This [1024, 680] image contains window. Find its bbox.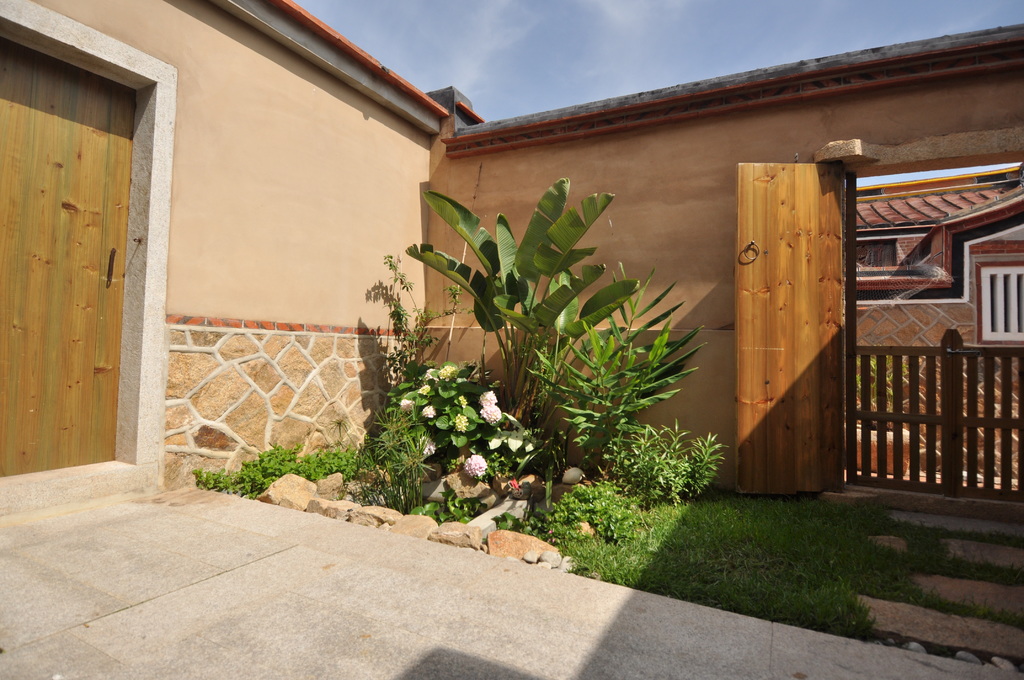
976,266,1022,347.
